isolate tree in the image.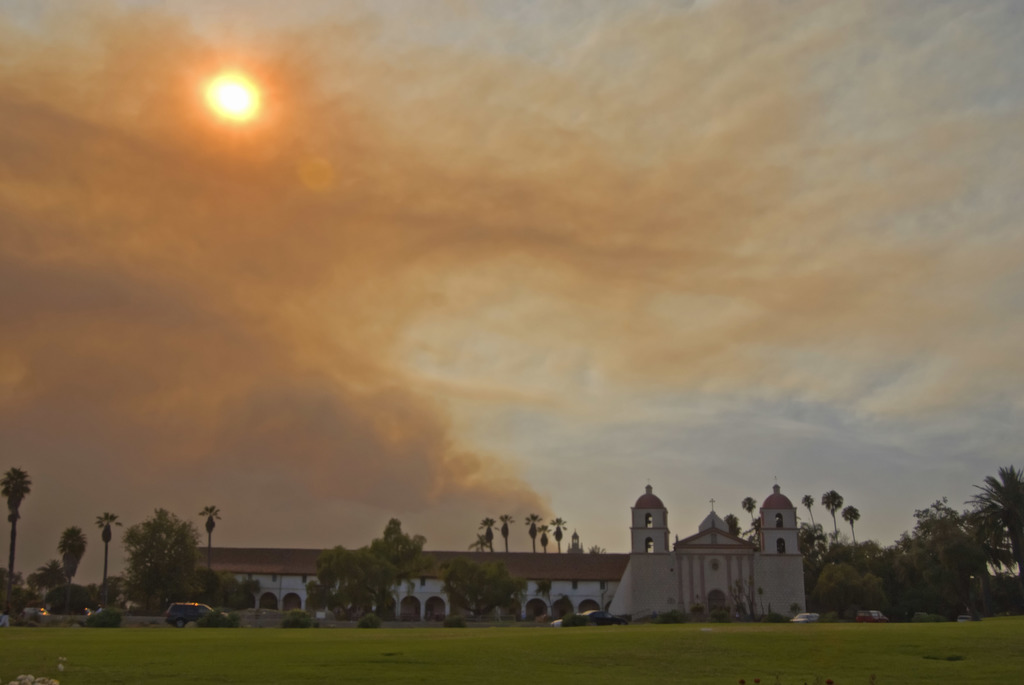
Isolated region: BBox(588, 544, 609, 556).
